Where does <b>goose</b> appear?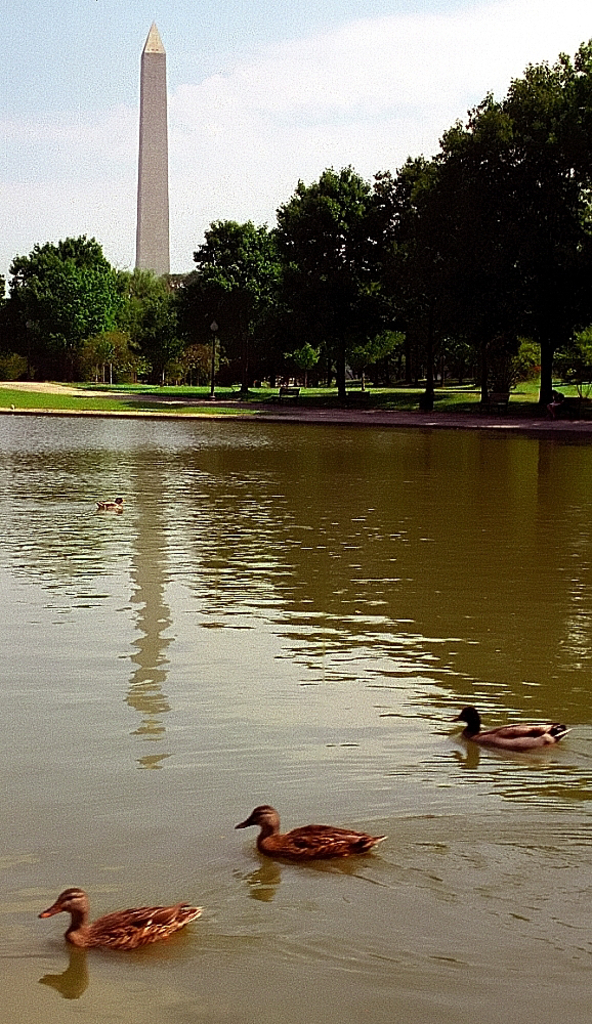
Appears at region(449, 706, 573, 750).
